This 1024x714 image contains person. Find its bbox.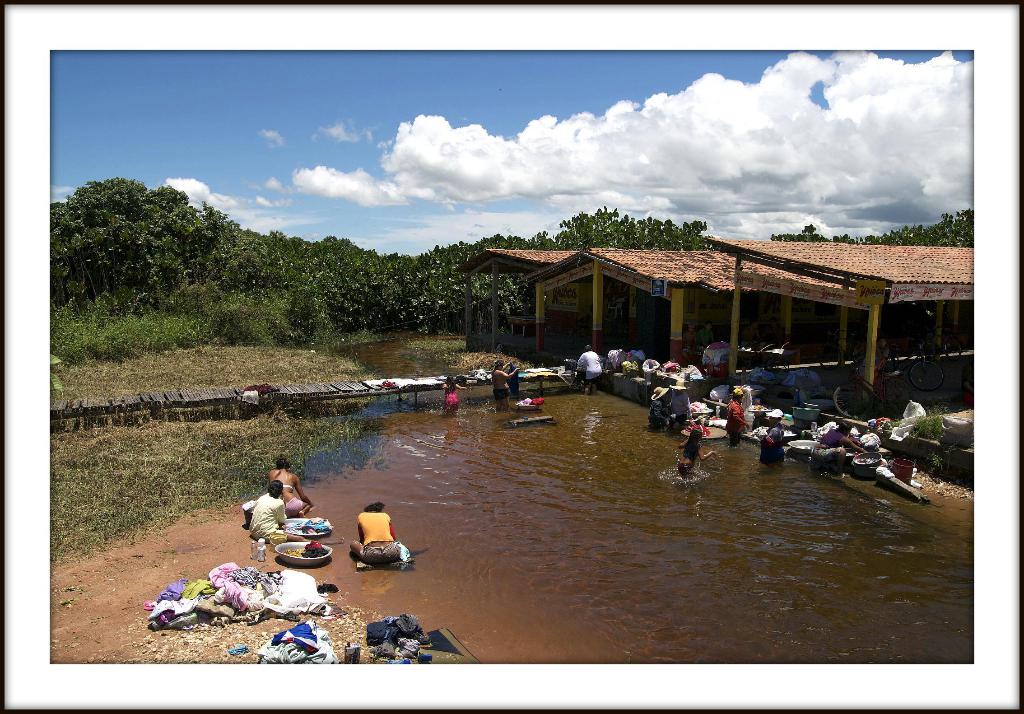
(269,455,314,516).
